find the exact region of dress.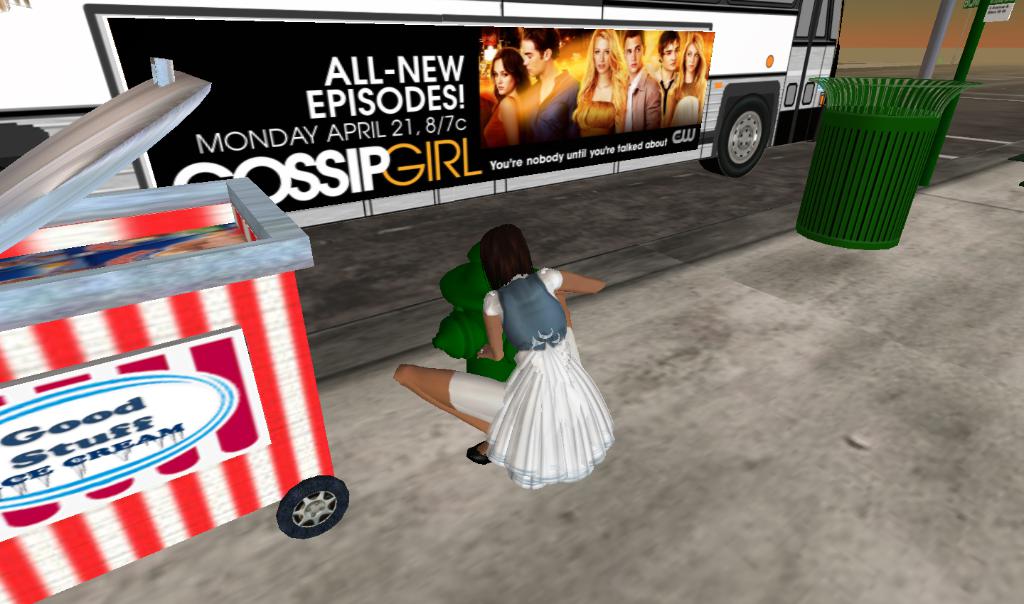
Exact region: 448,255,615,478.
